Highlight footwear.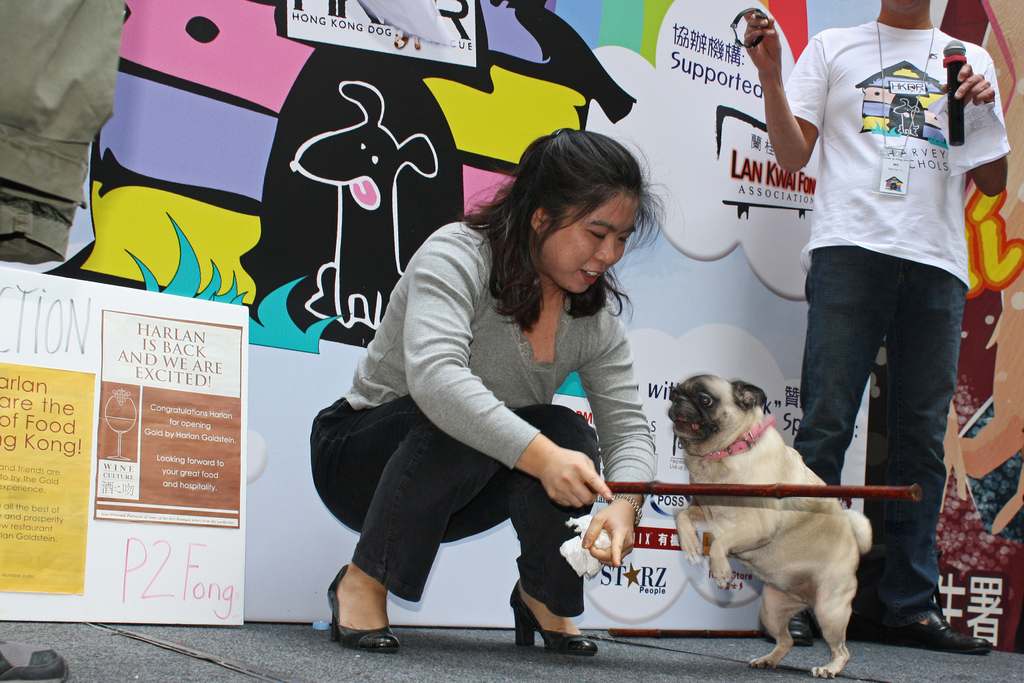
Highlighted region: left=331, top=566, right=401, bottom=652.
